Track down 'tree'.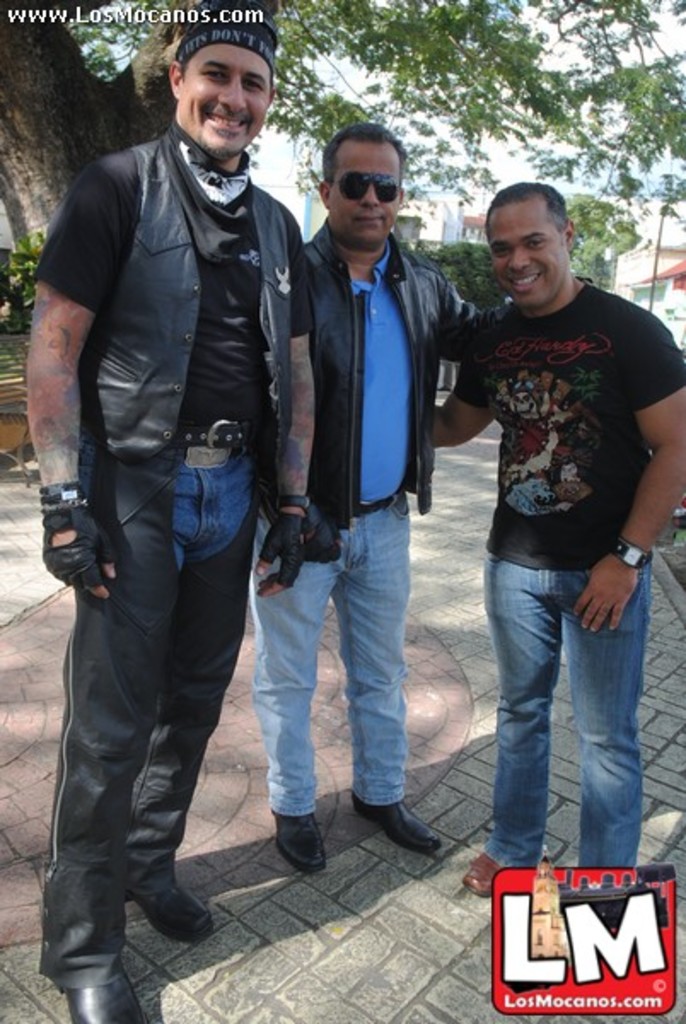
Tracked to select_region(0, 0, 684, 317).
